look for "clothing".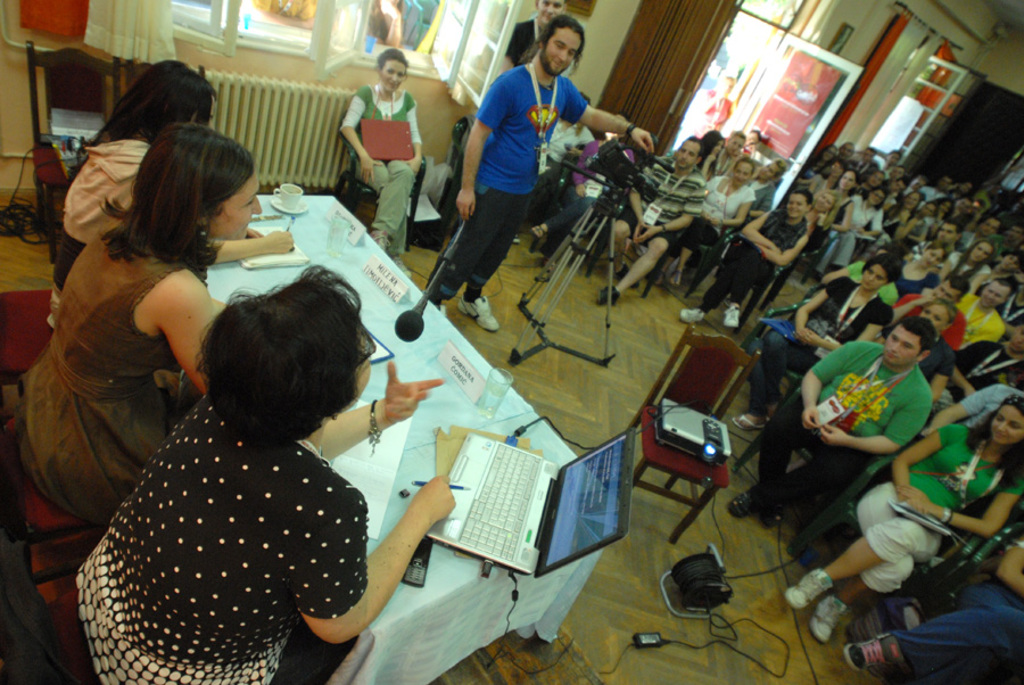
Found: {"left": 767, "top": 329, "right": 923, "bottom": 526}.
